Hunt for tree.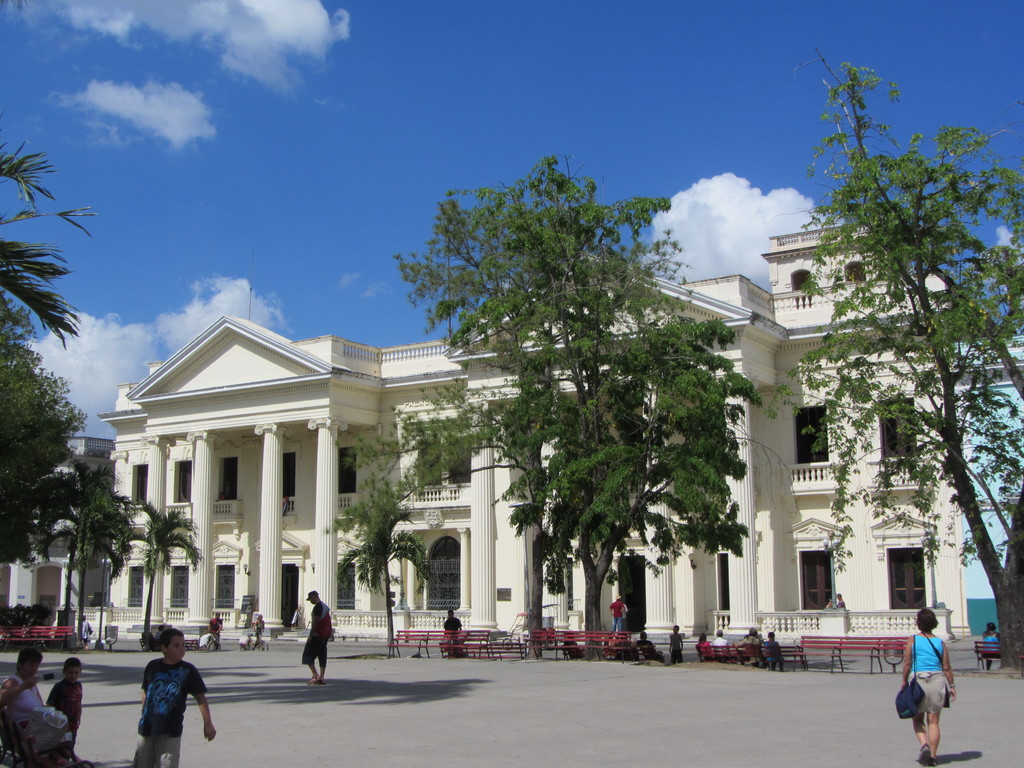
Hunted down at bbox=(340, 152, 762, 660).
